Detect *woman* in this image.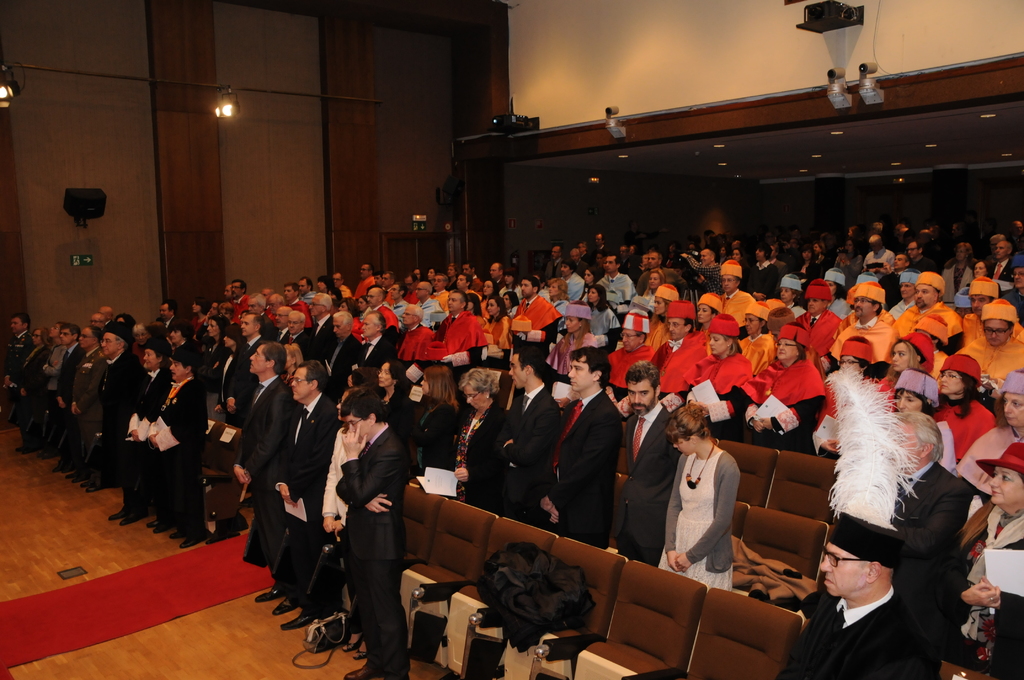
Detection: (x1=106, y1=337, x2=172, y2=530).
